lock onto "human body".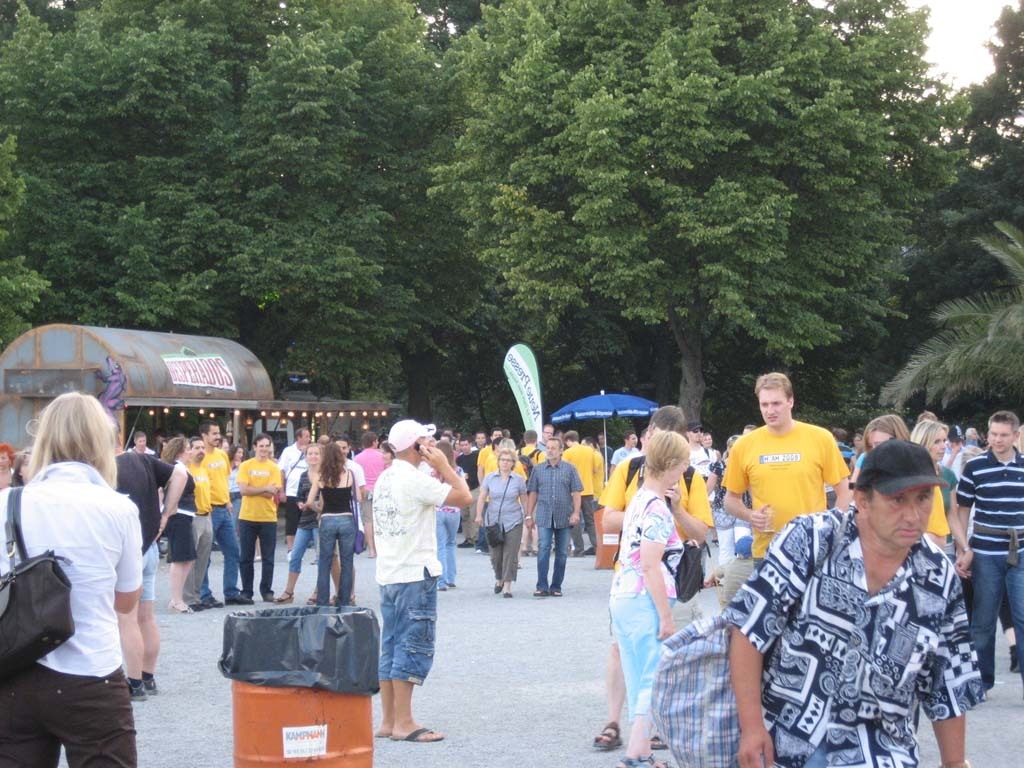
Locked: 706 429 750 567.
